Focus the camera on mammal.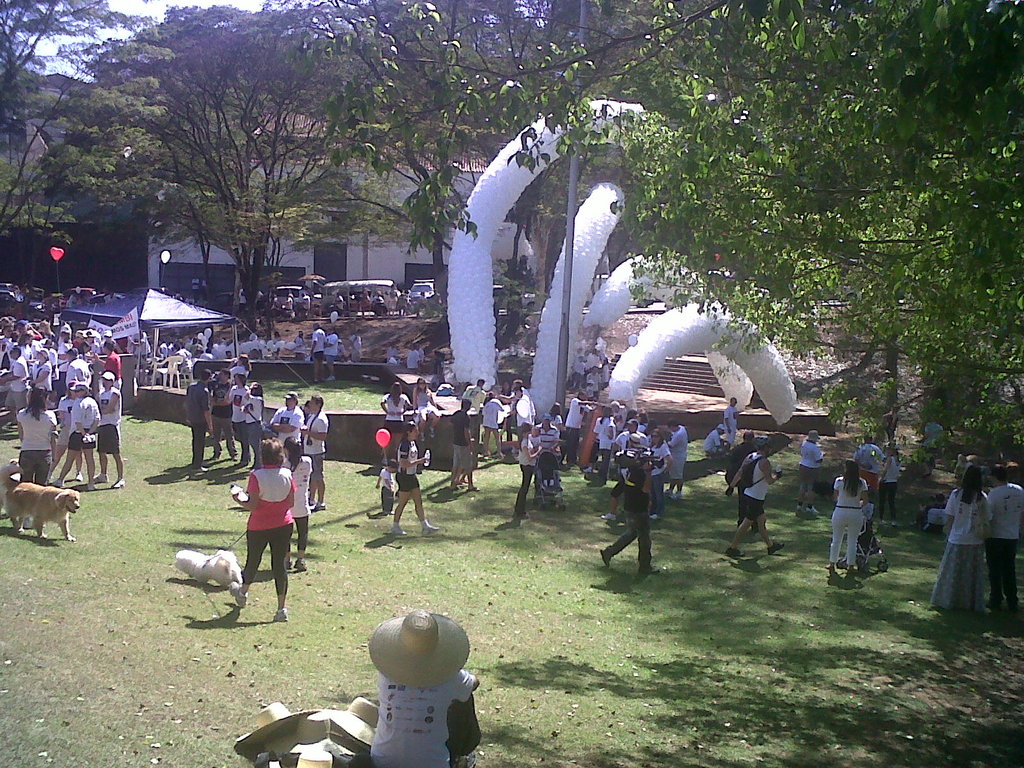
Focus region: x1=103 y1=290 x2=117 y2=303.
